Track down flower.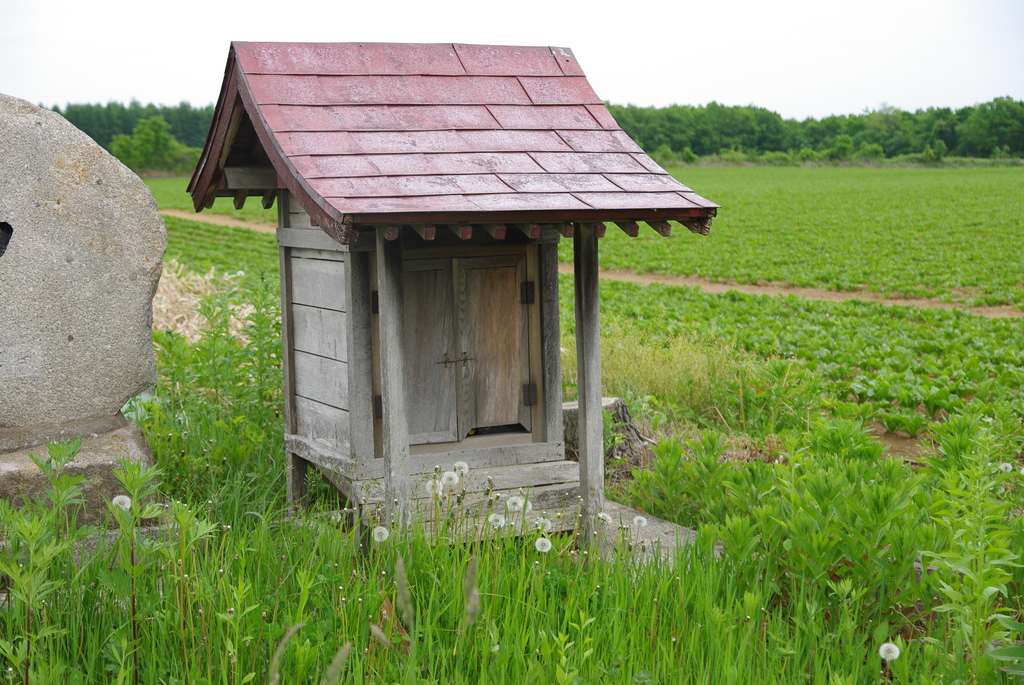
Tracked to 539:519:552:531.
